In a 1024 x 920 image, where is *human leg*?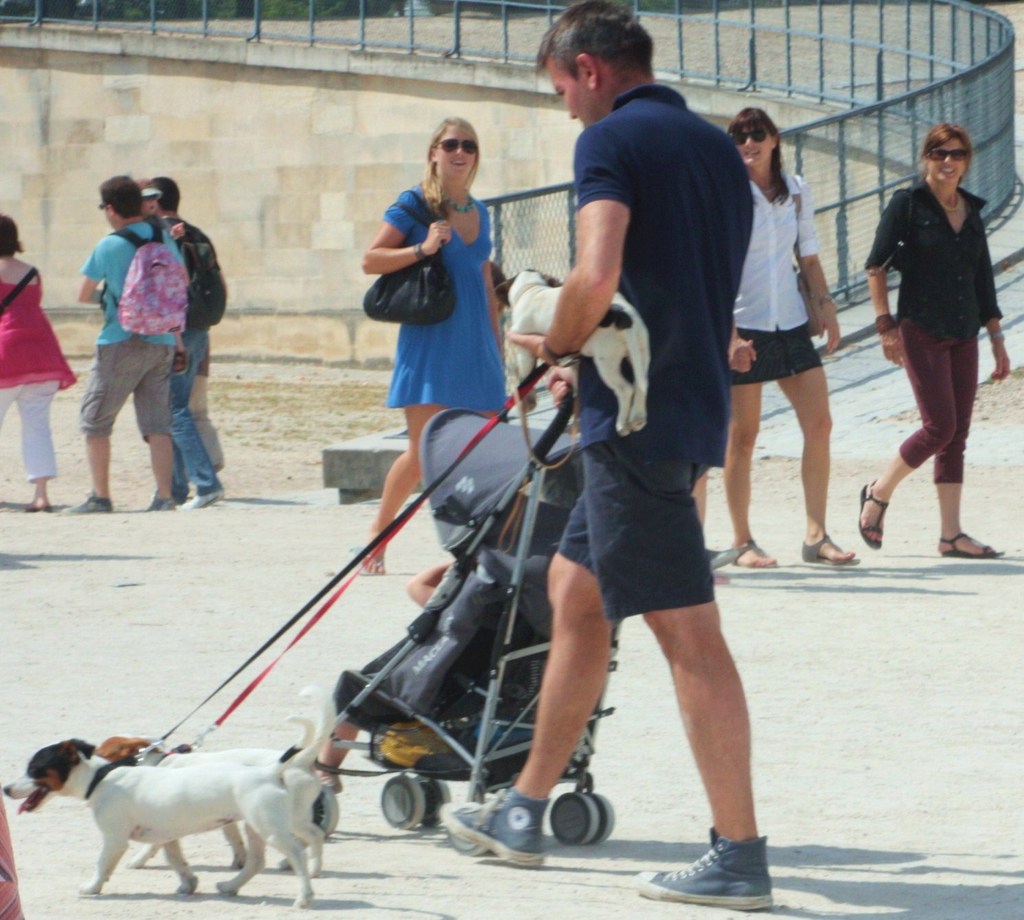
344,321,457,579.
